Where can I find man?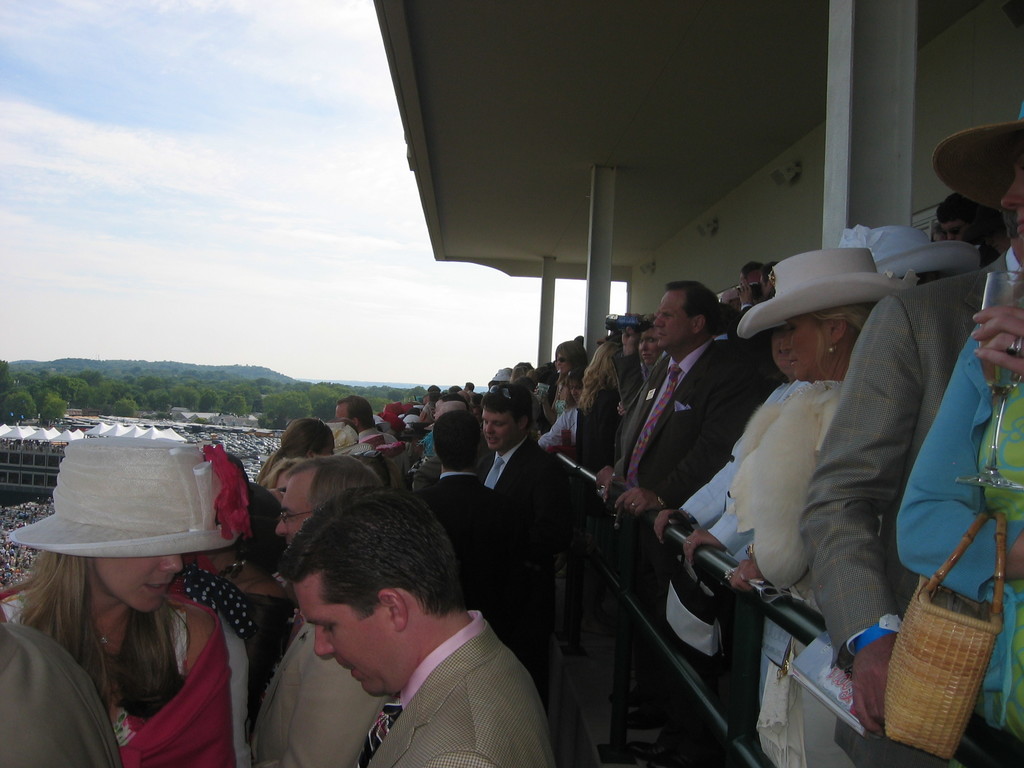
You can find it at x1=416 y1=412 x2=554 y2=710.
